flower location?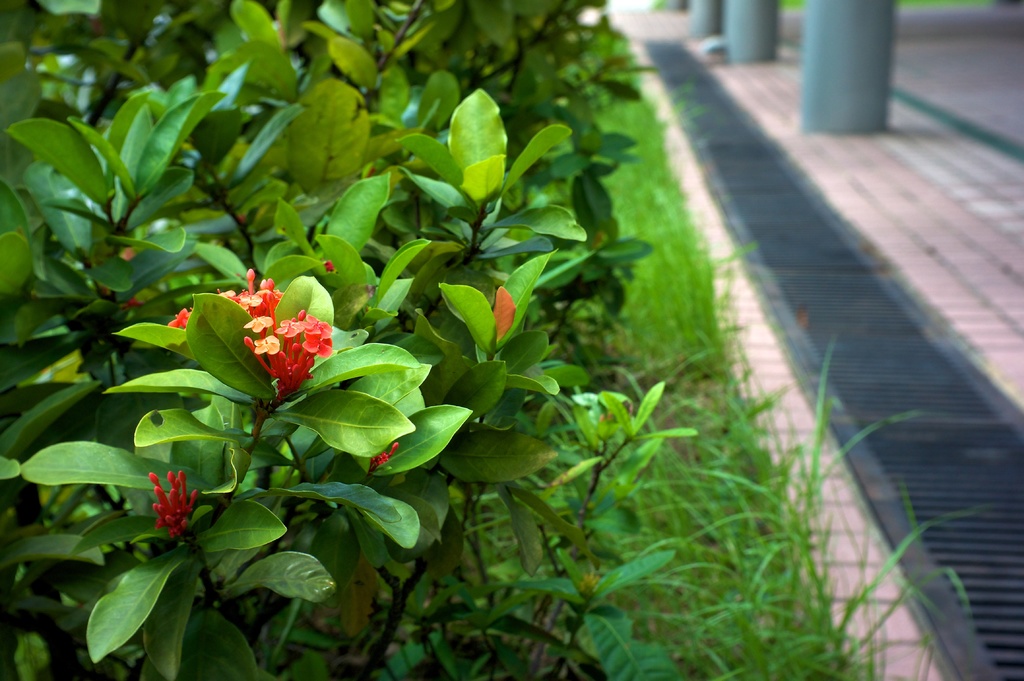
136 252 349 406
